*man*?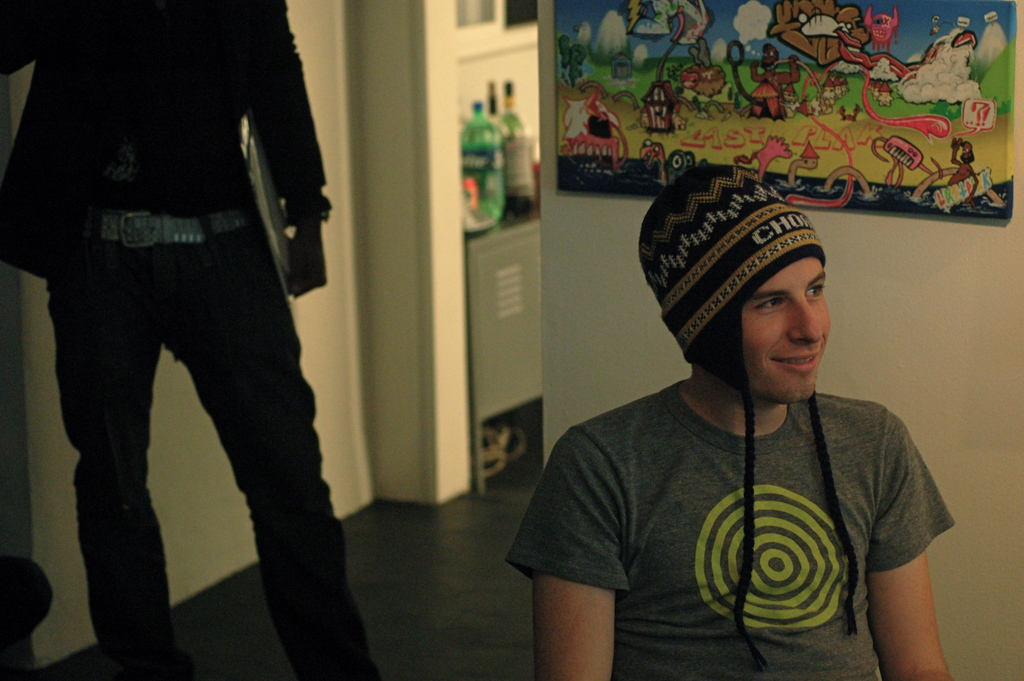
<region>0, 0, 375, 680</region>
